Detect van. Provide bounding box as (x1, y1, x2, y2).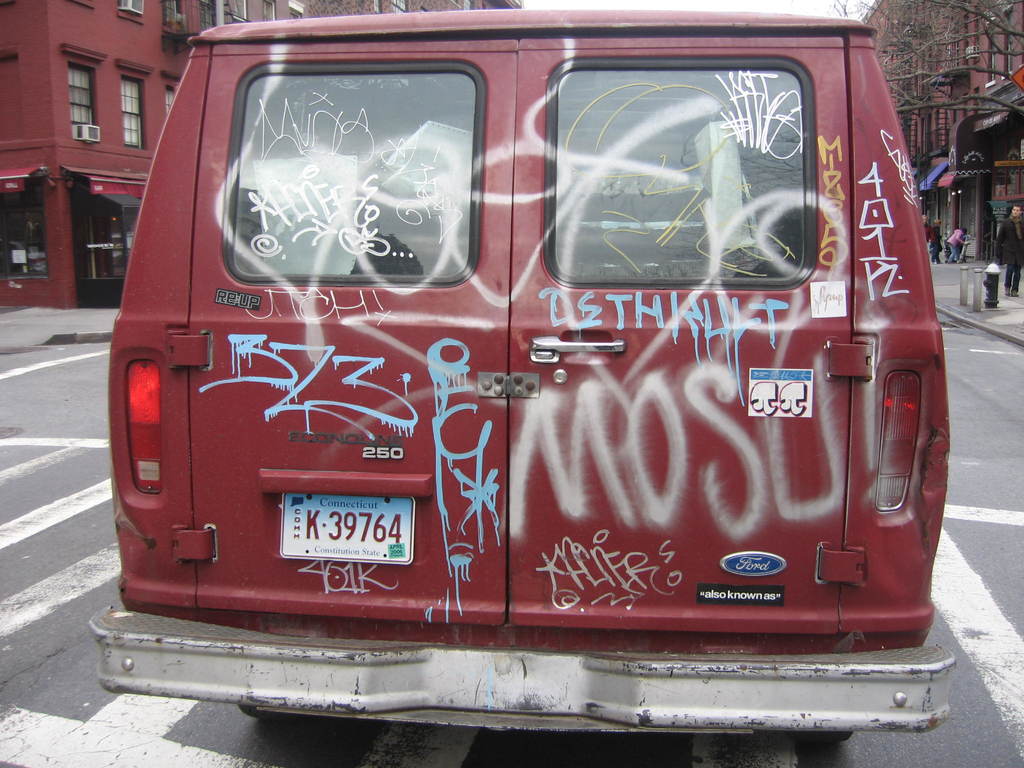
(84, 4, 959, 737).
